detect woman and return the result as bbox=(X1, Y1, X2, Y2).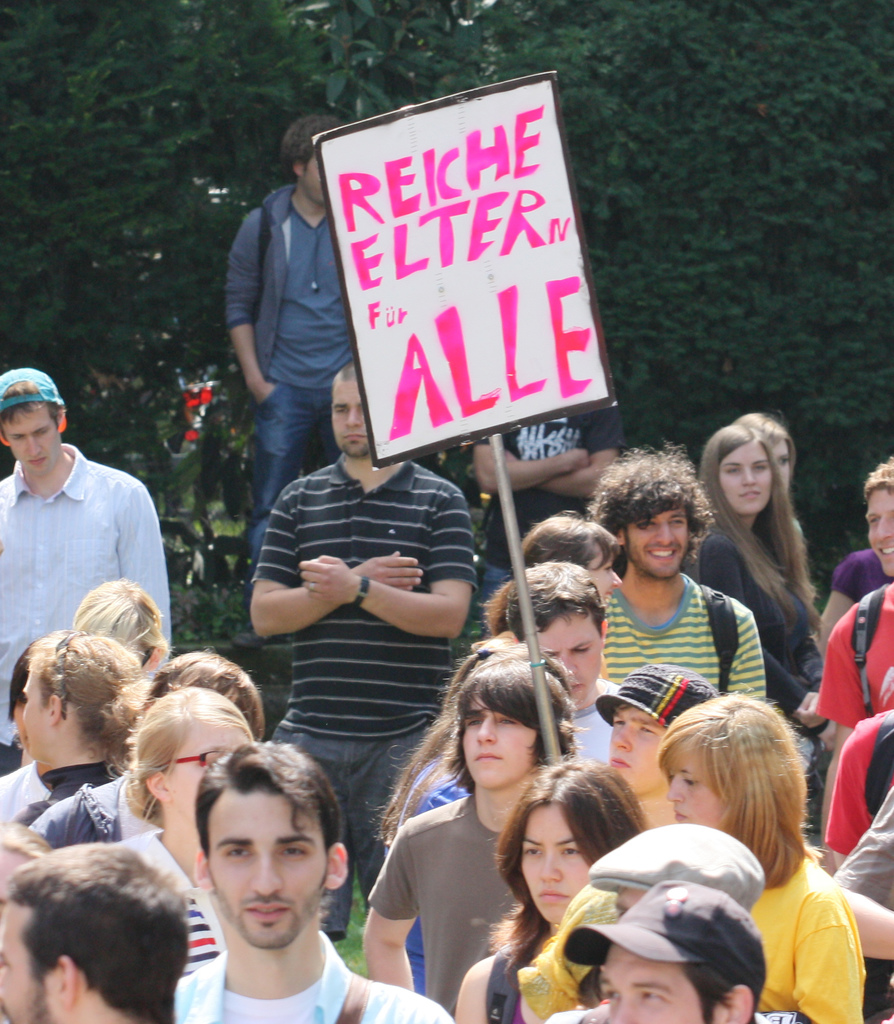
bbox=(481, 508, 624, 639).
